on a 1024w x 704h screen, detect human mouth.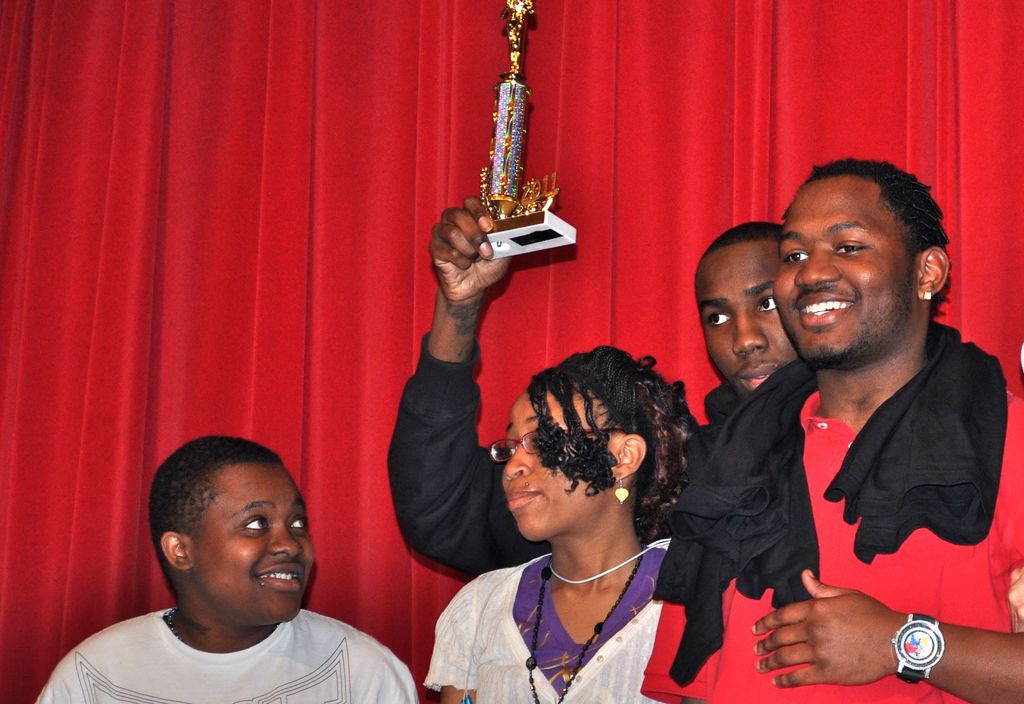
select_region(254, 564, 305, 597).
